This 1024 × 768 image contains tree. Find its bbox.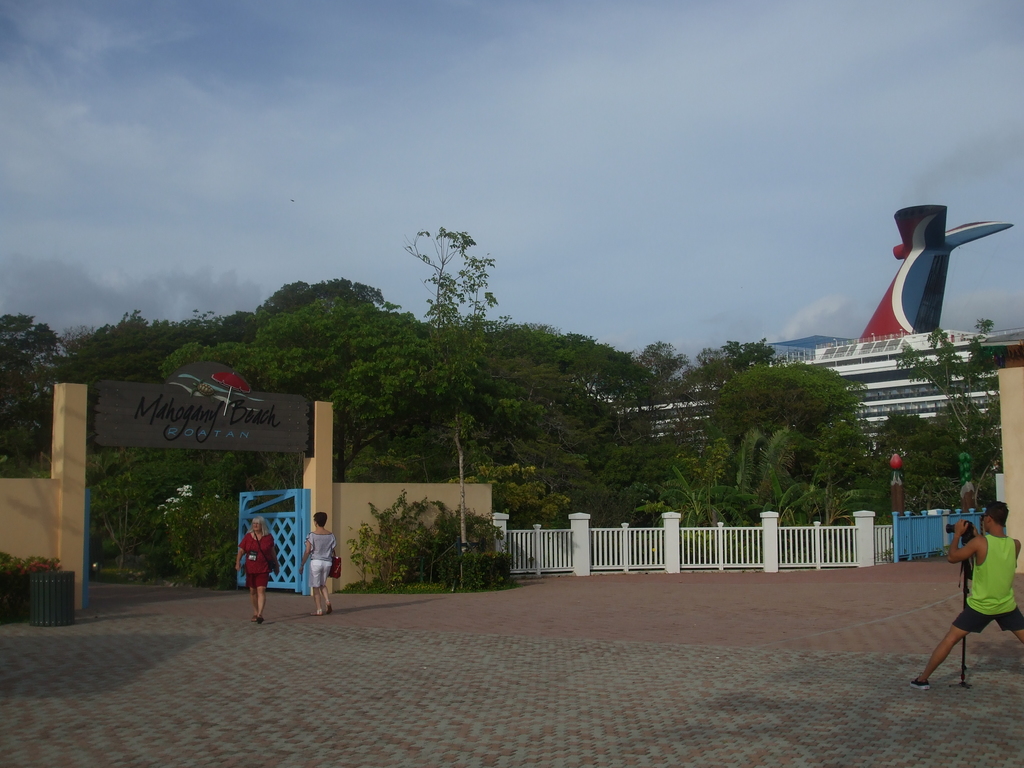
l=708, t=358, r=865, b=449.
